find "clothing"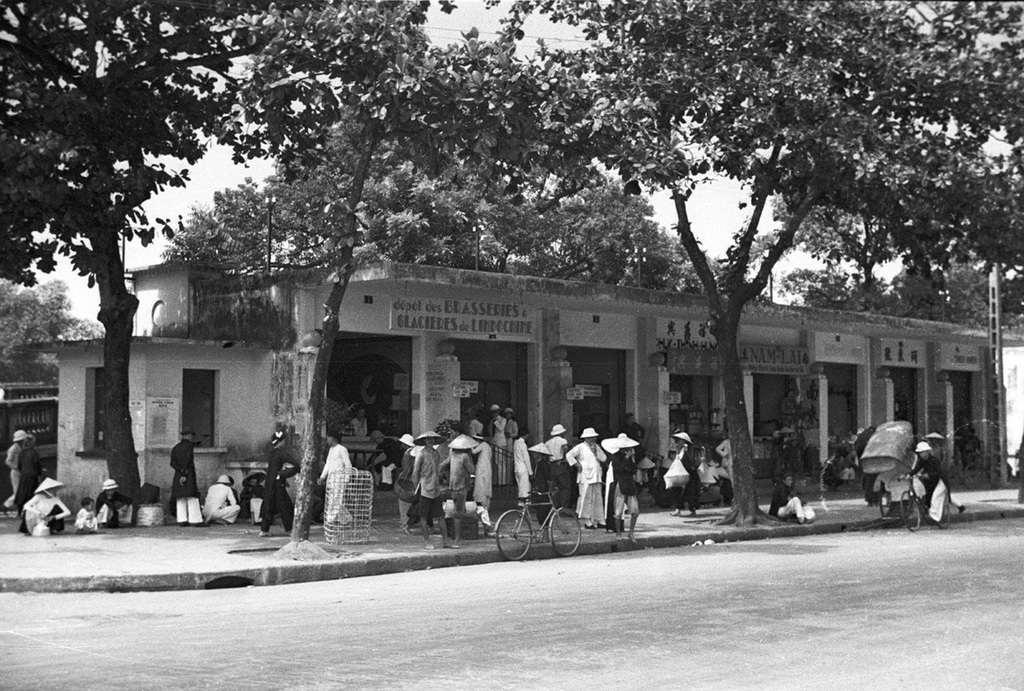
locate(420, 449, 447, 524)
